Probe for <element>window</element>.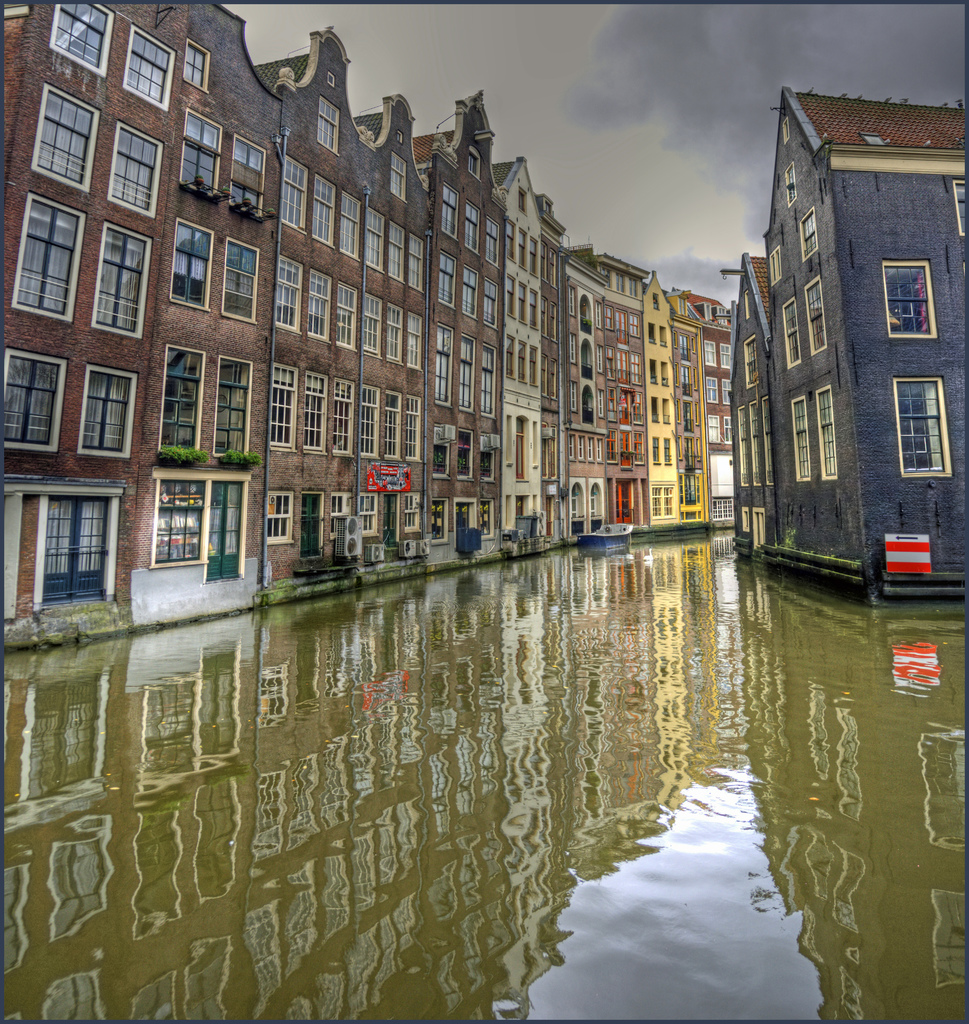
Probe result: [0,351,70,467].
